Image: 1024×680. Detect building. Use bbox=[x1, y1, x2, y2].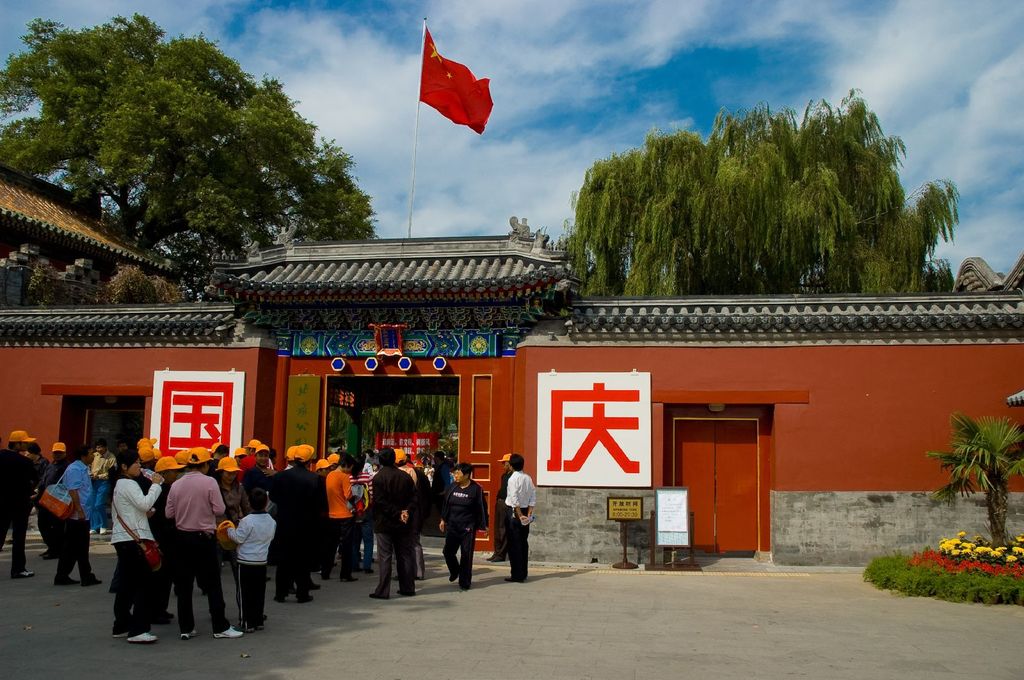
bbox=[0, 162, 1023, 559].
